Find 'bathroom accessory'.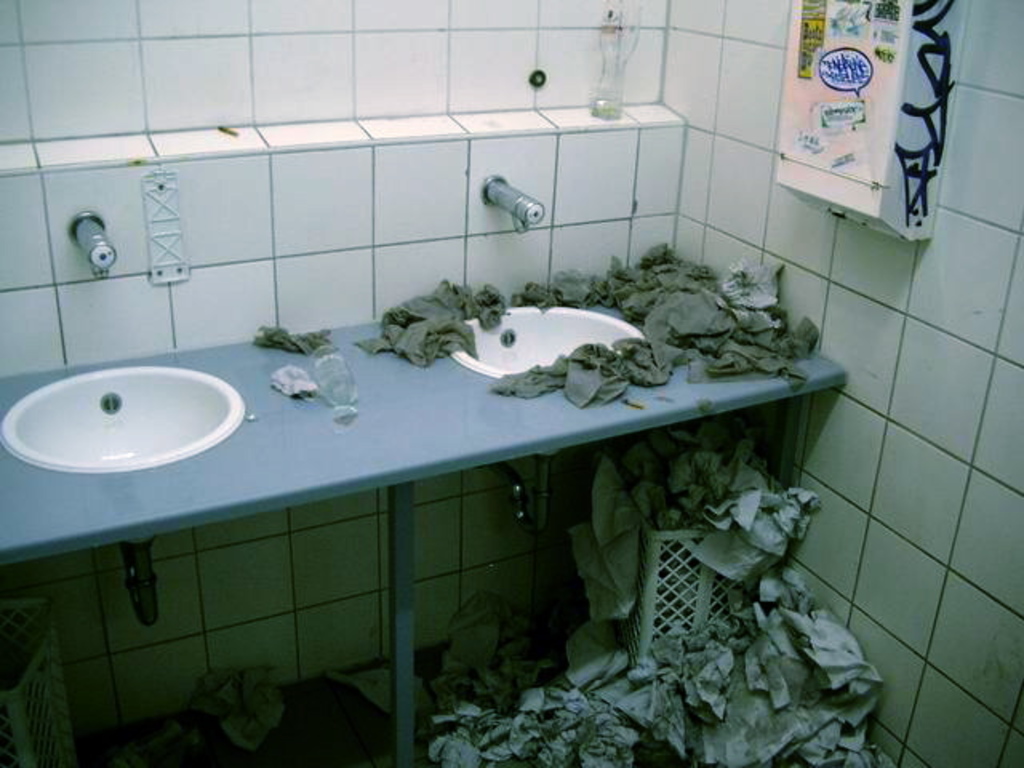
(480,173,544,232).
